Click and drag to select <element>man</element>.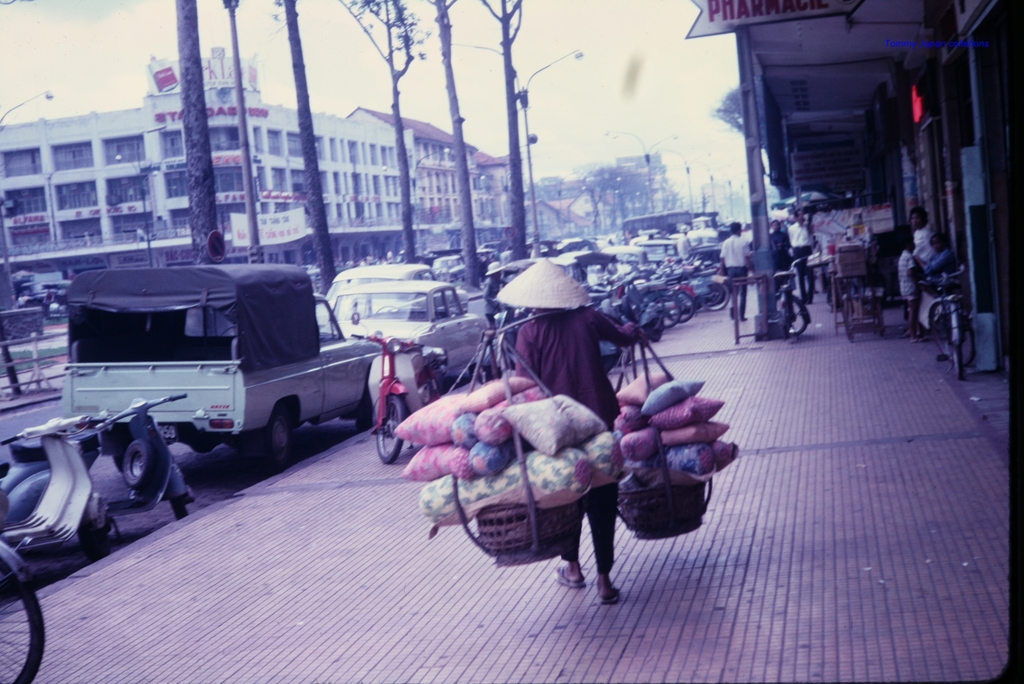
Selection: x1=474 y1=248 x2=648 y2=598.
